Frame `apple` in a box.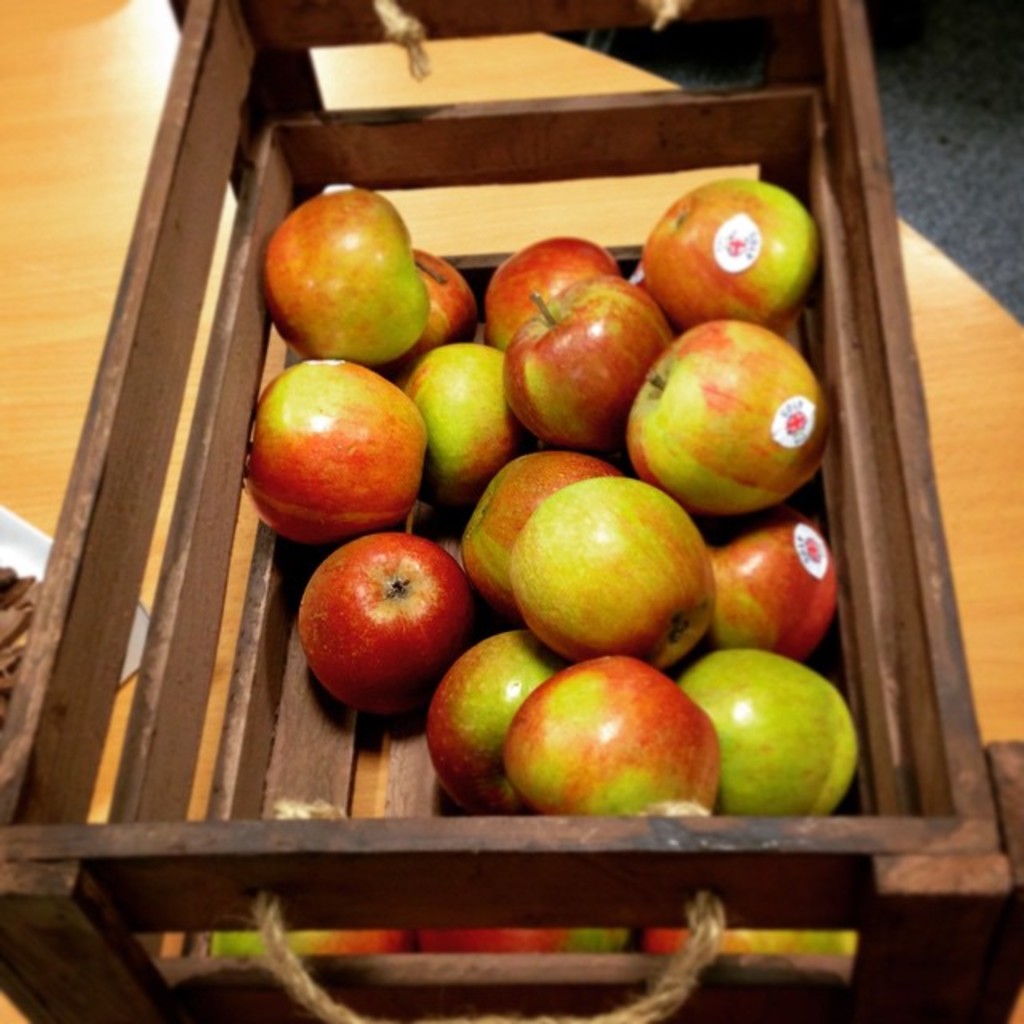
(left=240, top=355, right=429, bottom=546).
